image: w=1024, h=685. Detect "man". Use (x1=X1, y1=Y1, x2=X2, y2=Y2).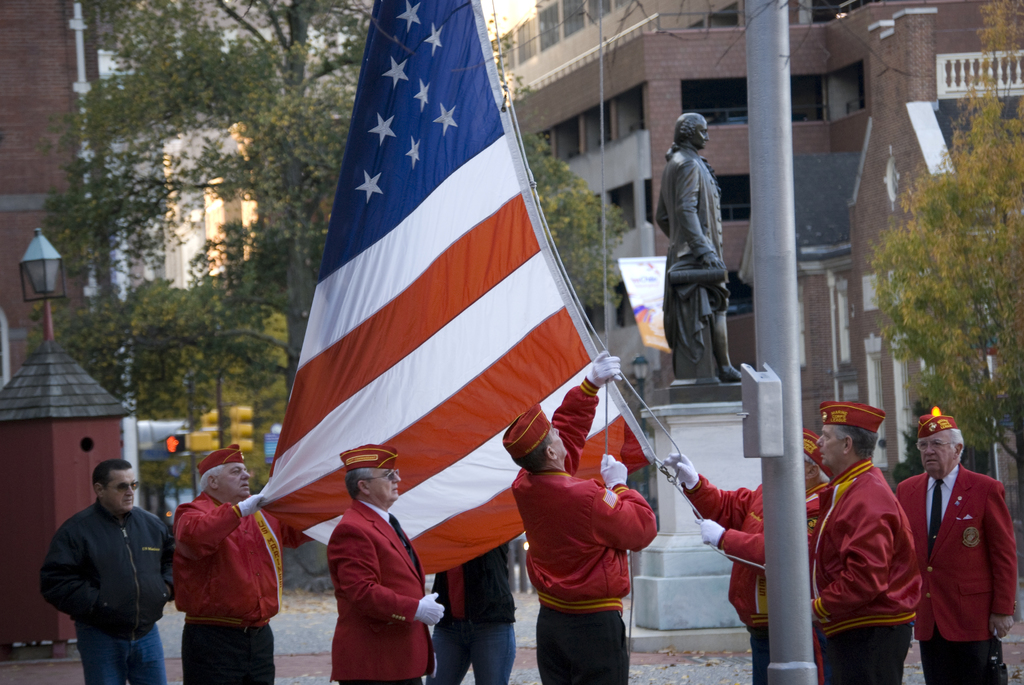
(x1=321, y1=437, x2=449, y2=684).
